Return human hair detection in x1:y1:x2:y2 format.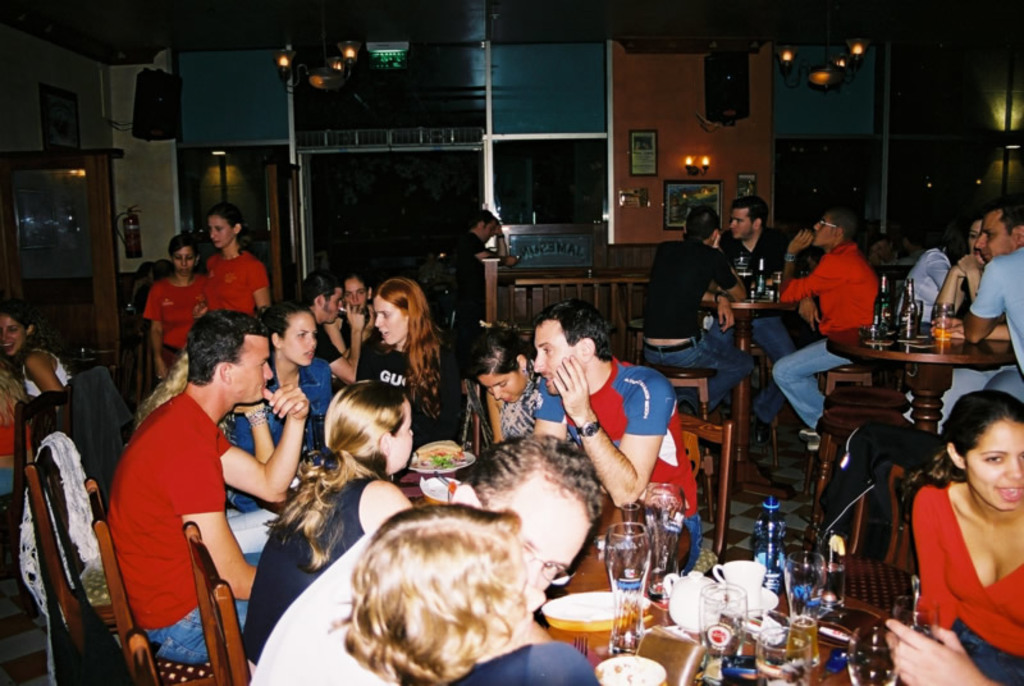
165:235:204:257.
